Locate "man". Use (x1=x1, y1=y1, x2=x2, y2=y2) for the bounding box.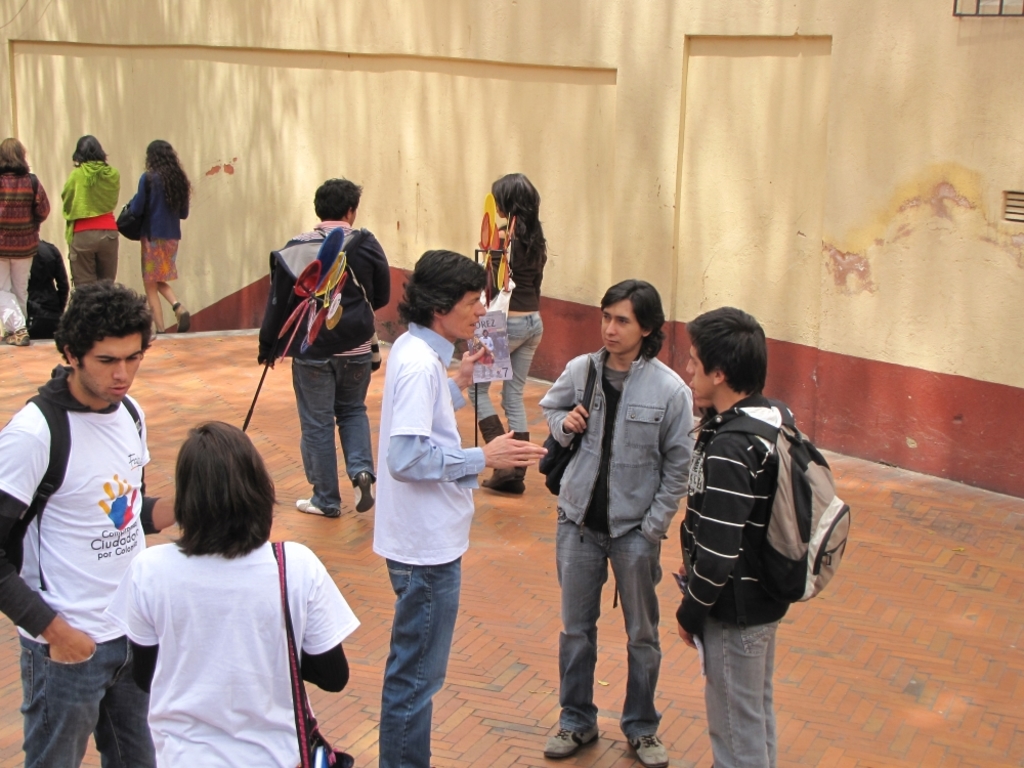
(x1=0, y1=280, x2=177, y2=767).
